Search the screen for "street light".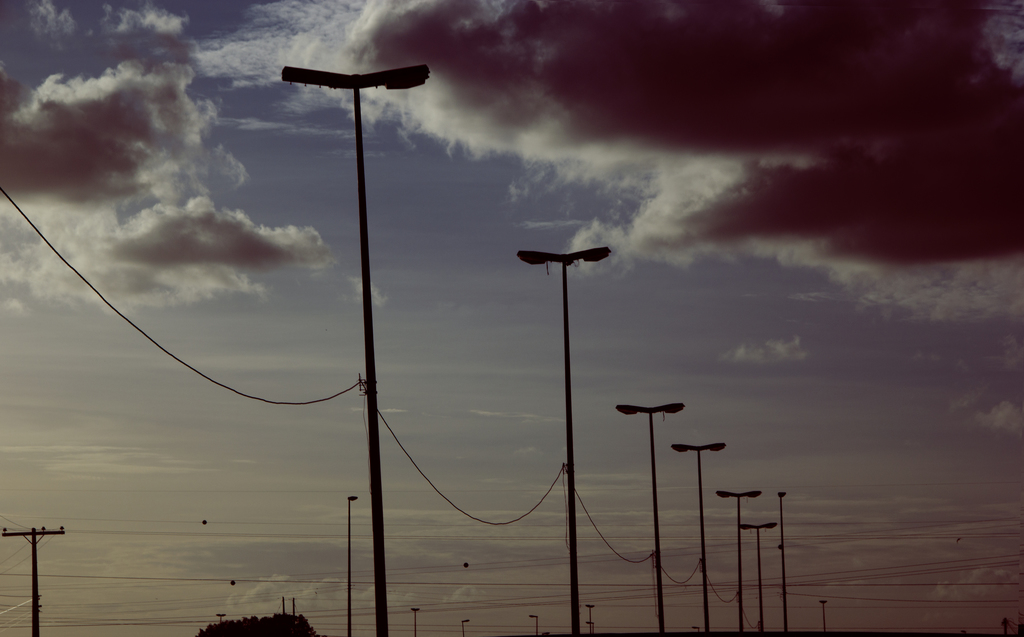
Found at BBox(268, 36, 422, 573).
